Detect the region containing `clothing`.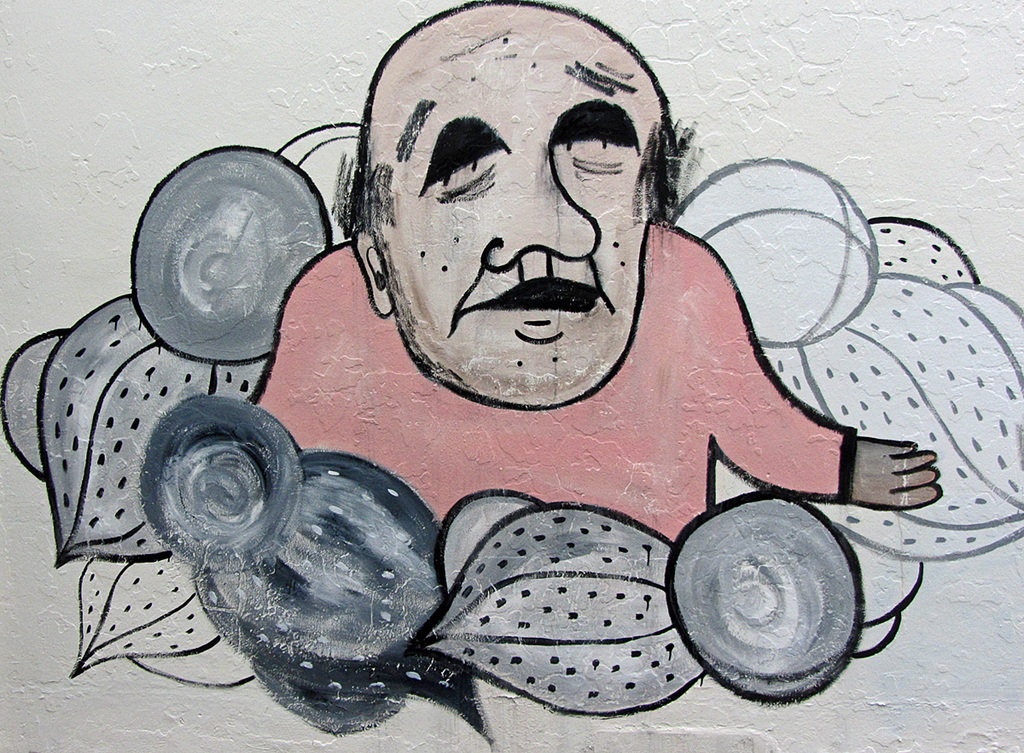
<bbox>252, 216, 855, 546</bbox>.
